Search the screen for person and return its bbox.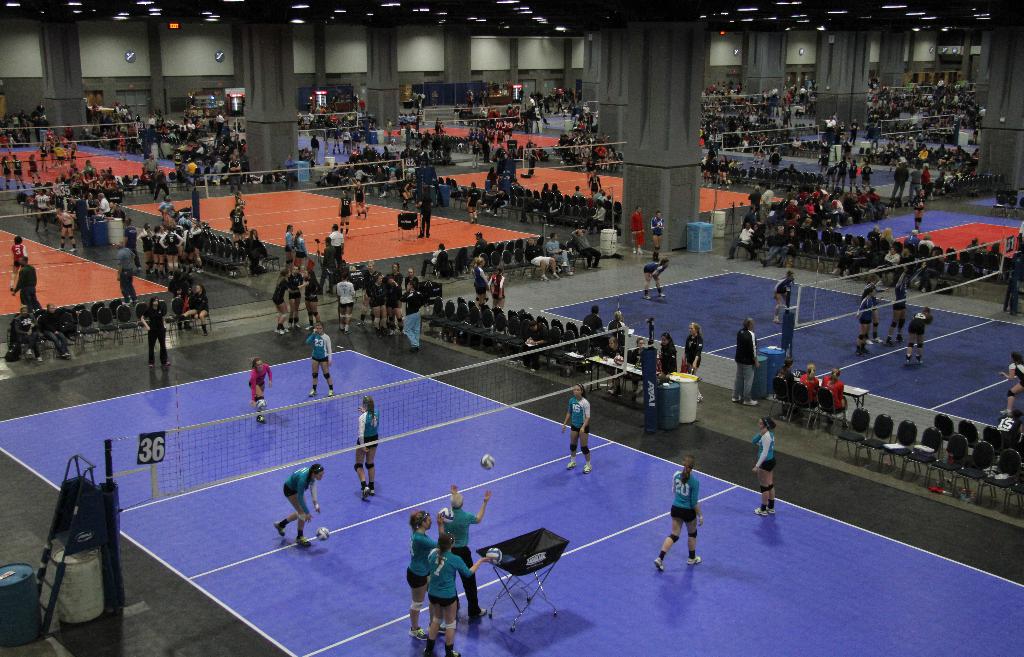
Found: region(634, 204, 645, 254).
